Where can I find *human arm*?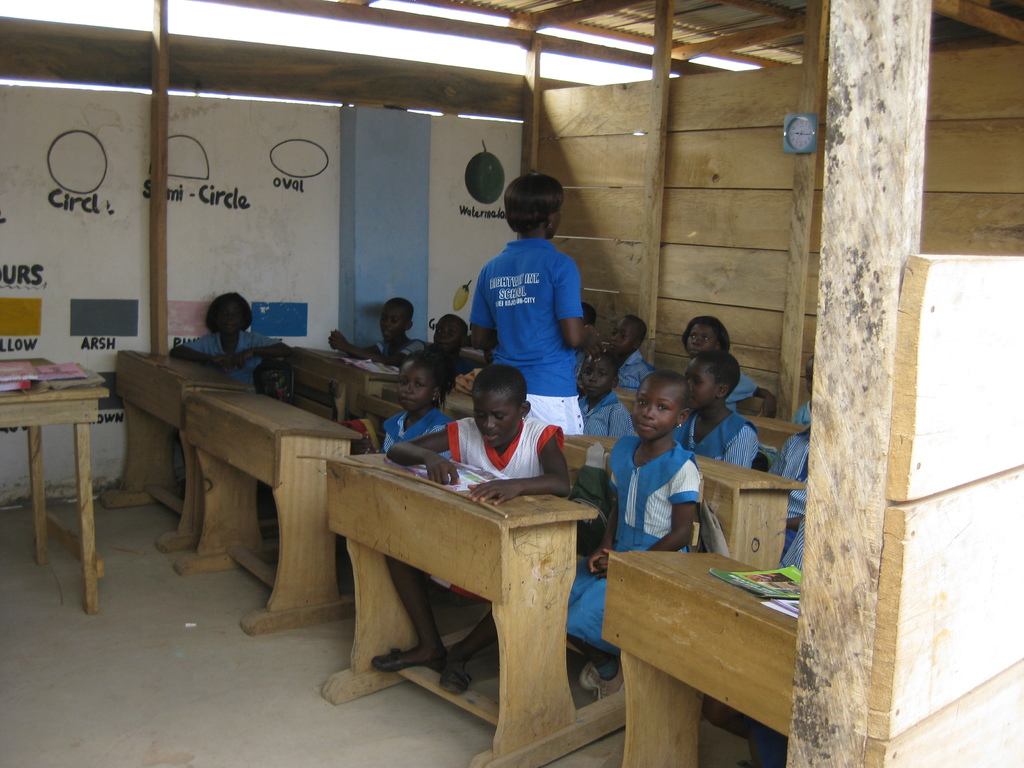
You can find it at l=735, t=375, r=776, b=417.
